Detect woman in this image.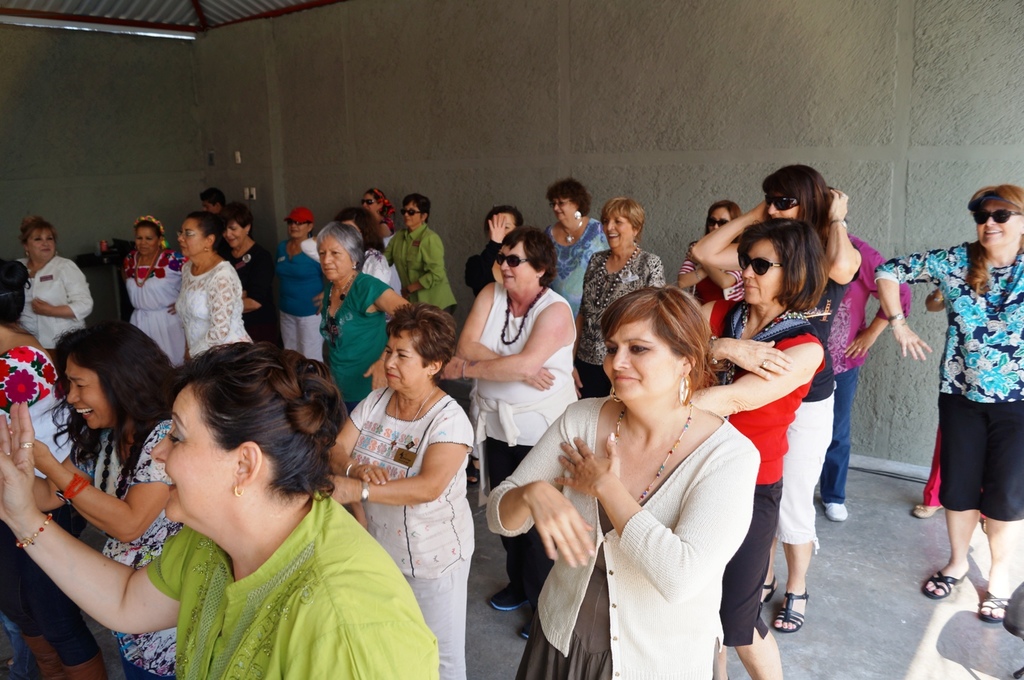
Detection: crop(567, 198, 669, 408).
